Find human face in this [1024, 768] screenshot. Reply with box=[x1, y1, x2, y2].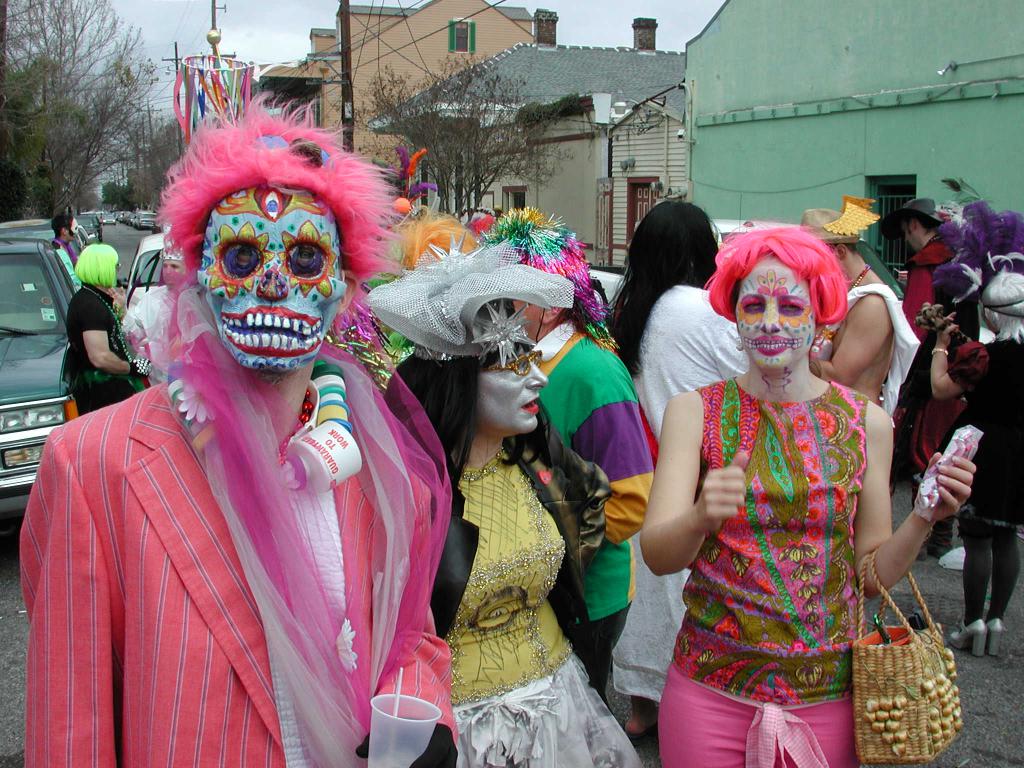
box=[198, 184, 344, 373].
